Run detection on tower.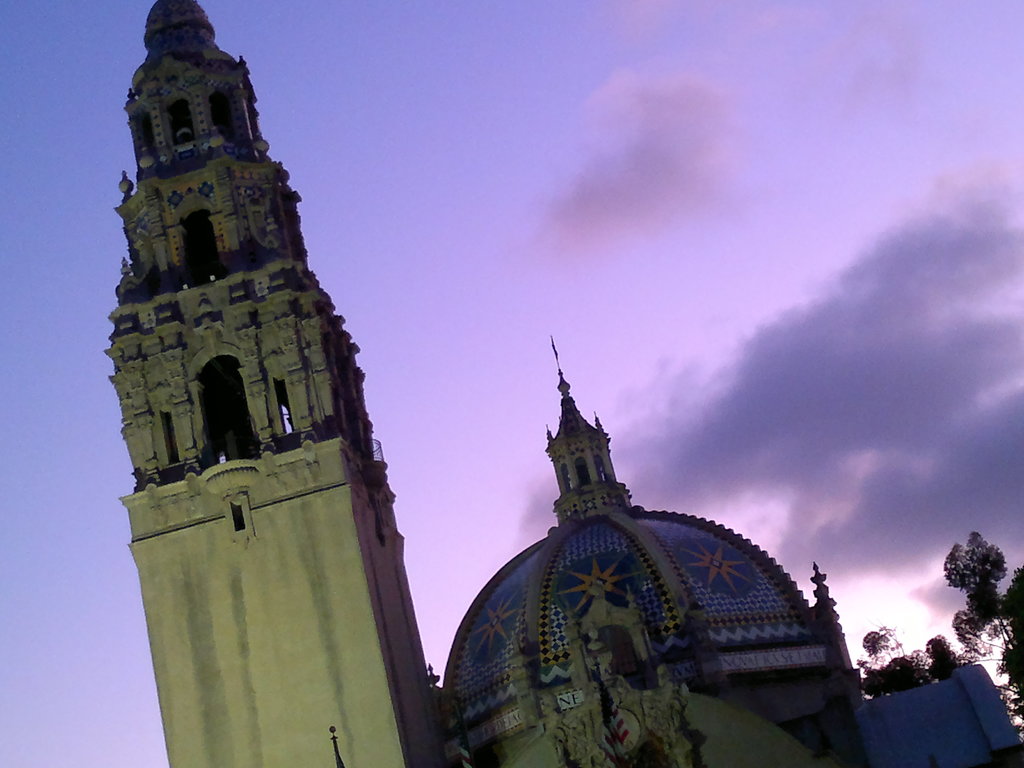
Result: crop(433, 323, 866, 767).
